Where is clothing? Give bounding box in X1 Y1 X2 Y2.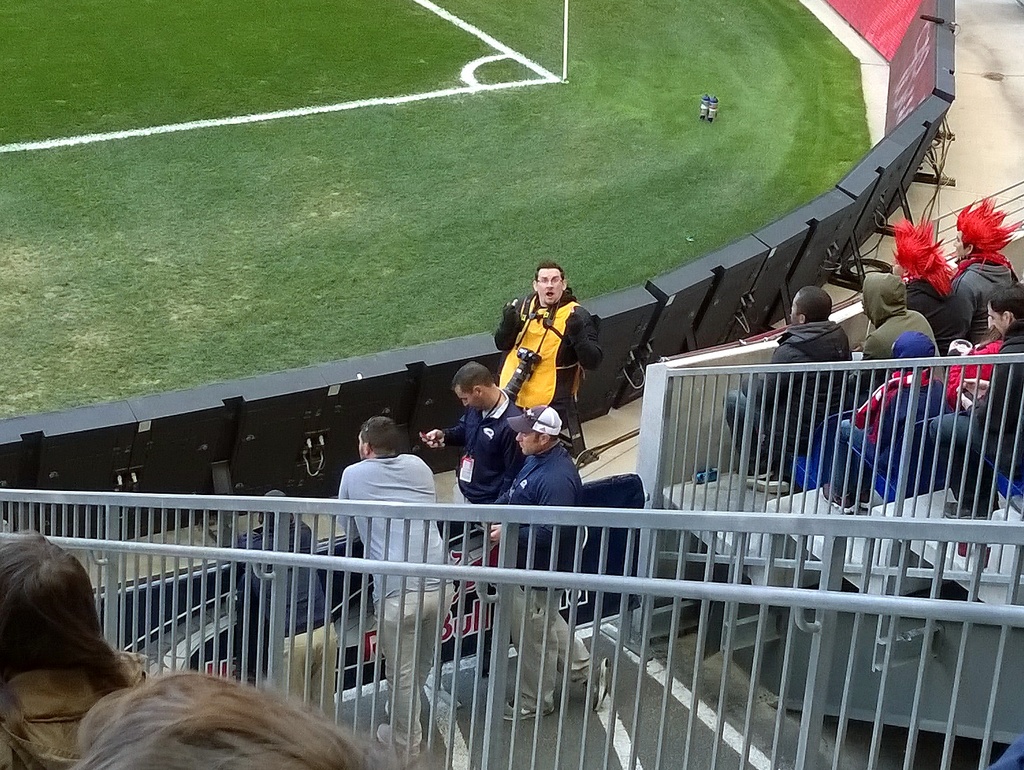
493 438 596 713.
